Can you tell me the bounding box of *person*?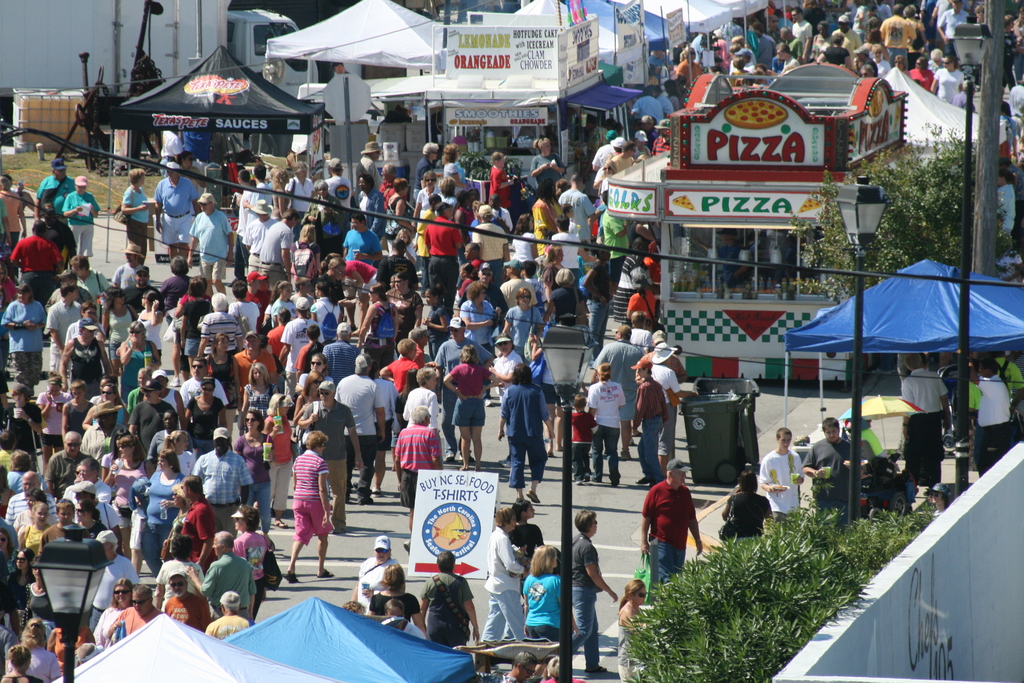
box=[561, 509, 614, 678].
